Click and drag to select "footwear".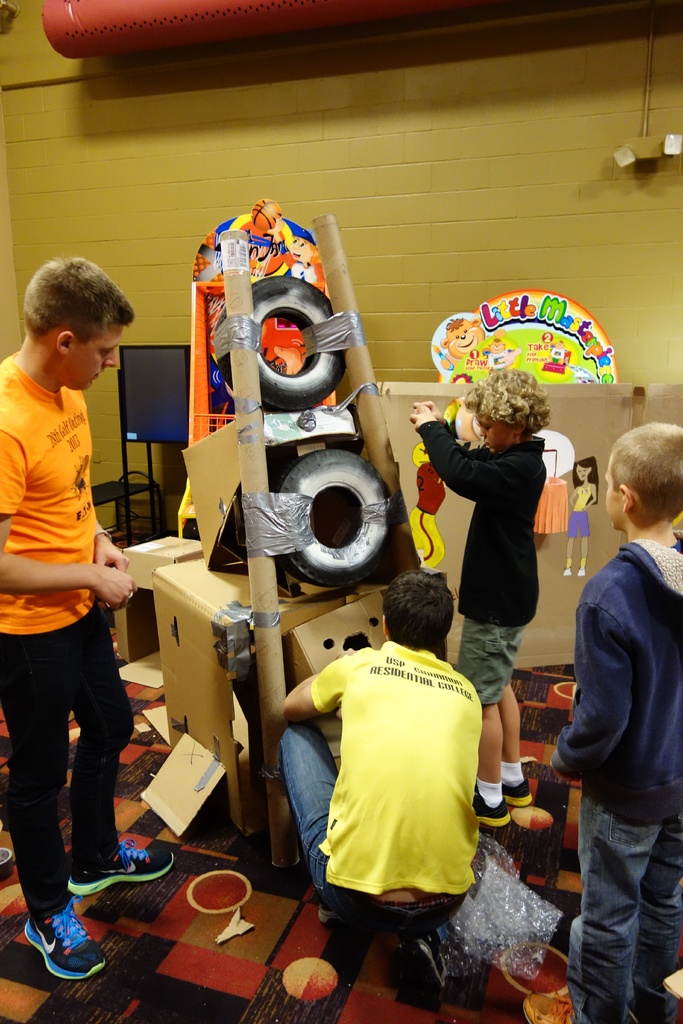
Selection: bbox=[322, 905, 349, 924].
